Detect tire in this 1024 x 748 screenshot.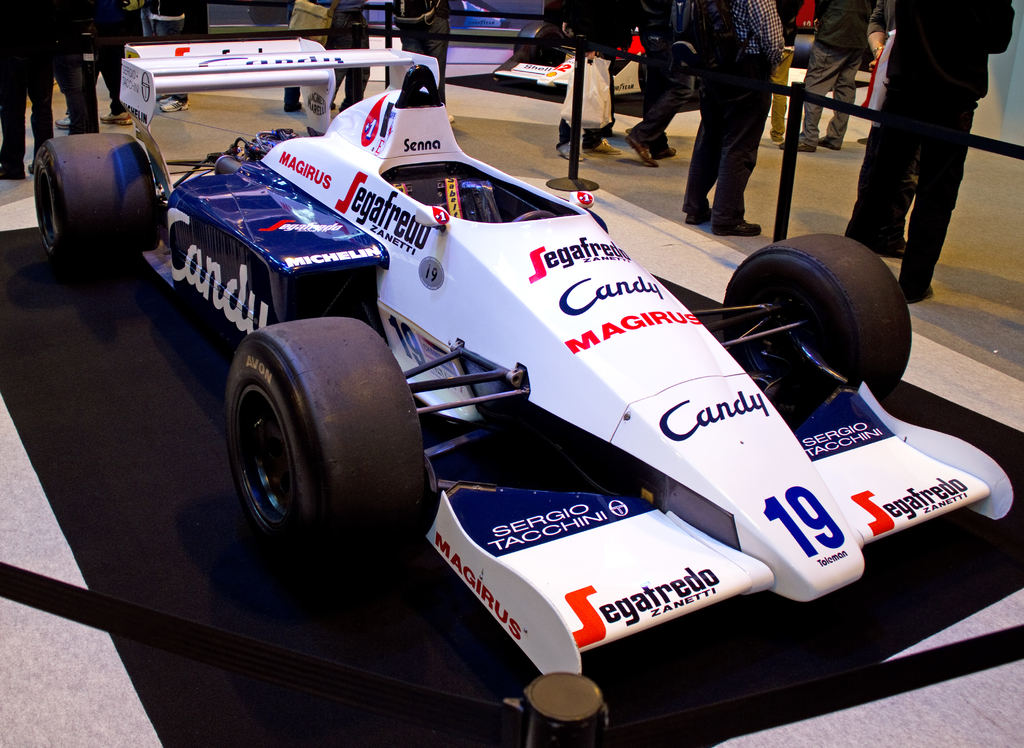
Detection: Rect(514, 22, 566, 67).
